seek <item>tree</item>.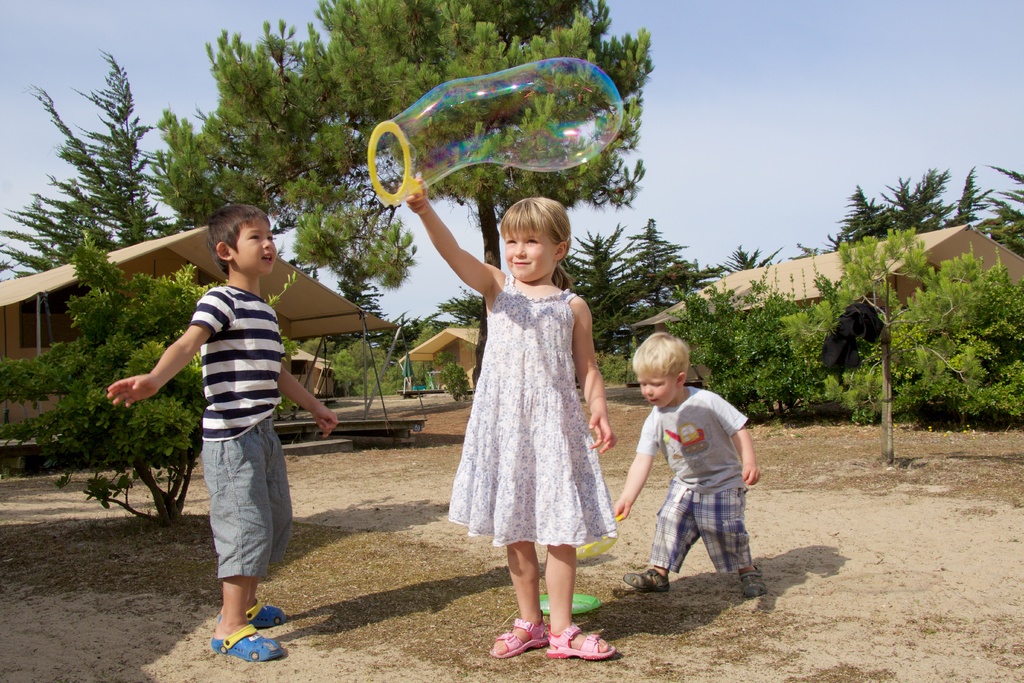
<bbox>0, 0, 652, 403</bbox>.
